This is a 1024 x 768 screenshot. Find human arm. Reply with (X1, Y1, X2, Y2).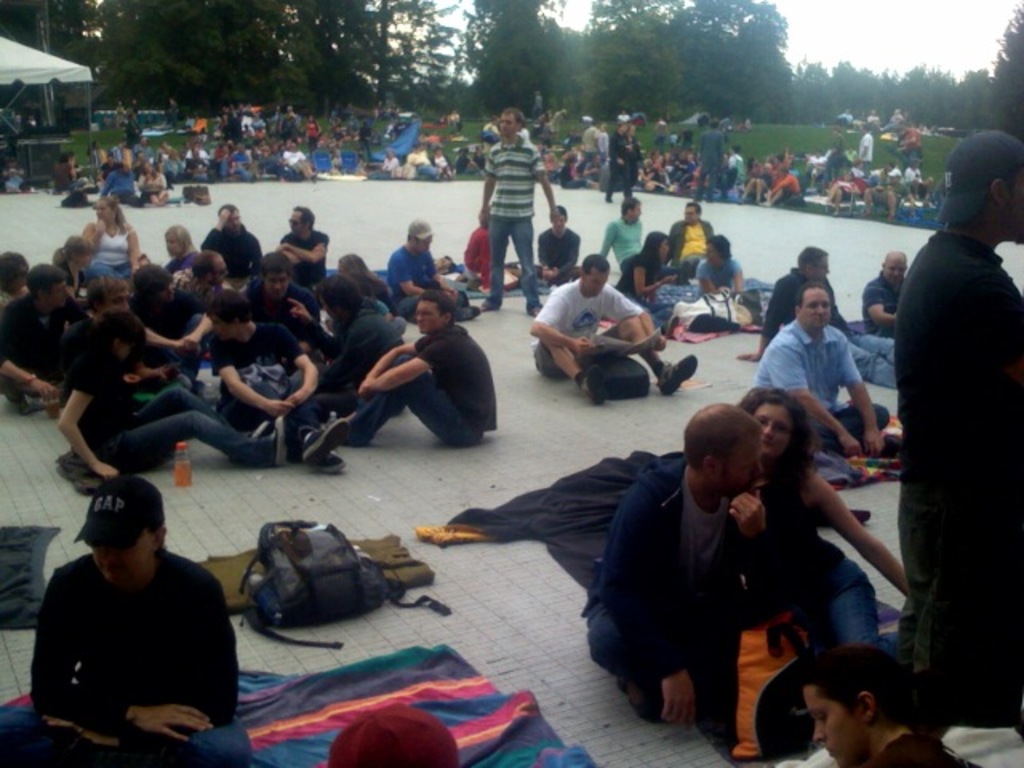
(395, 250, 437, 301).
